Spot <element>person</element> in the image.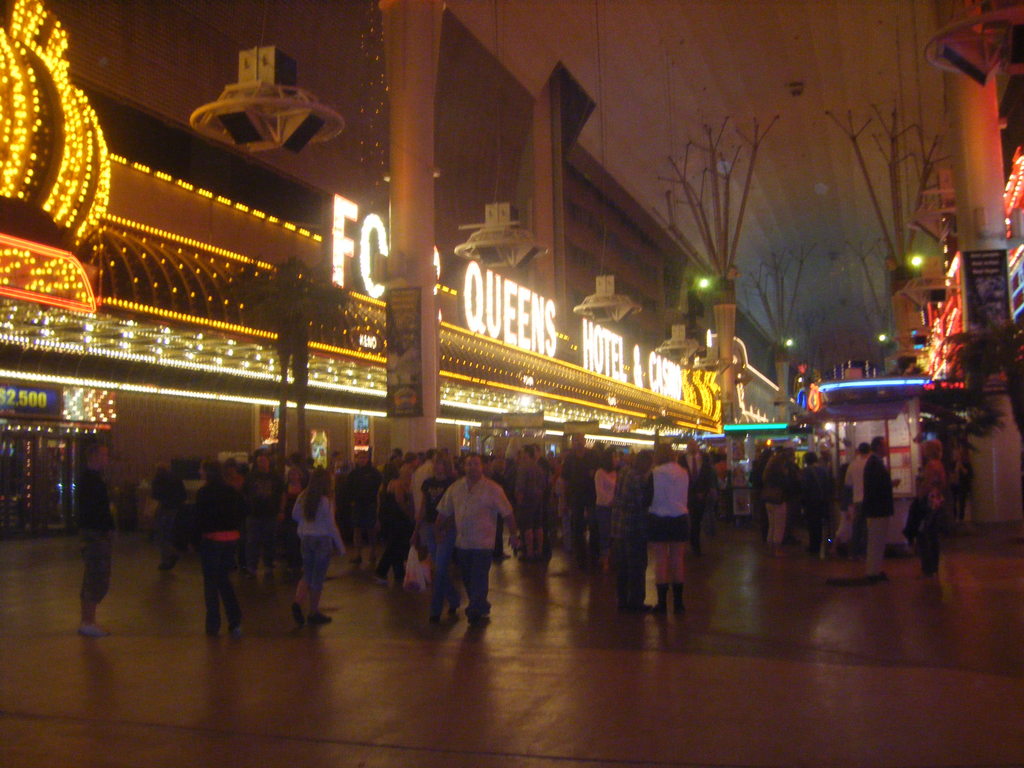
<element>person</element> found at select_region(426, 458, 504, 633).
